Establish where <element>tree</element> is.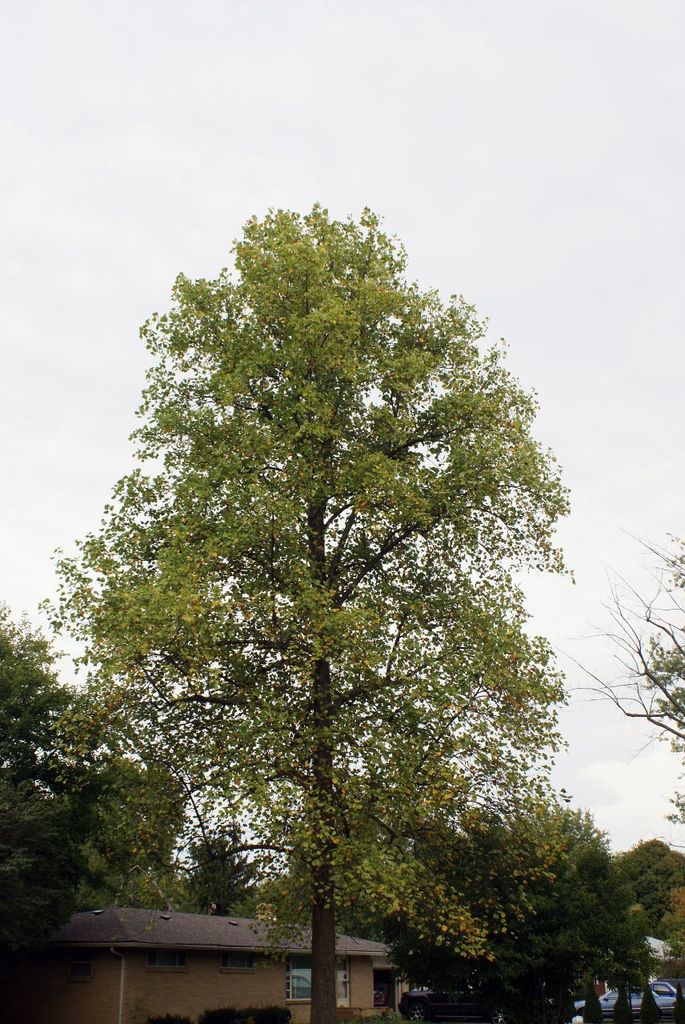
Established at bbox(194, 812, 275, 932).
